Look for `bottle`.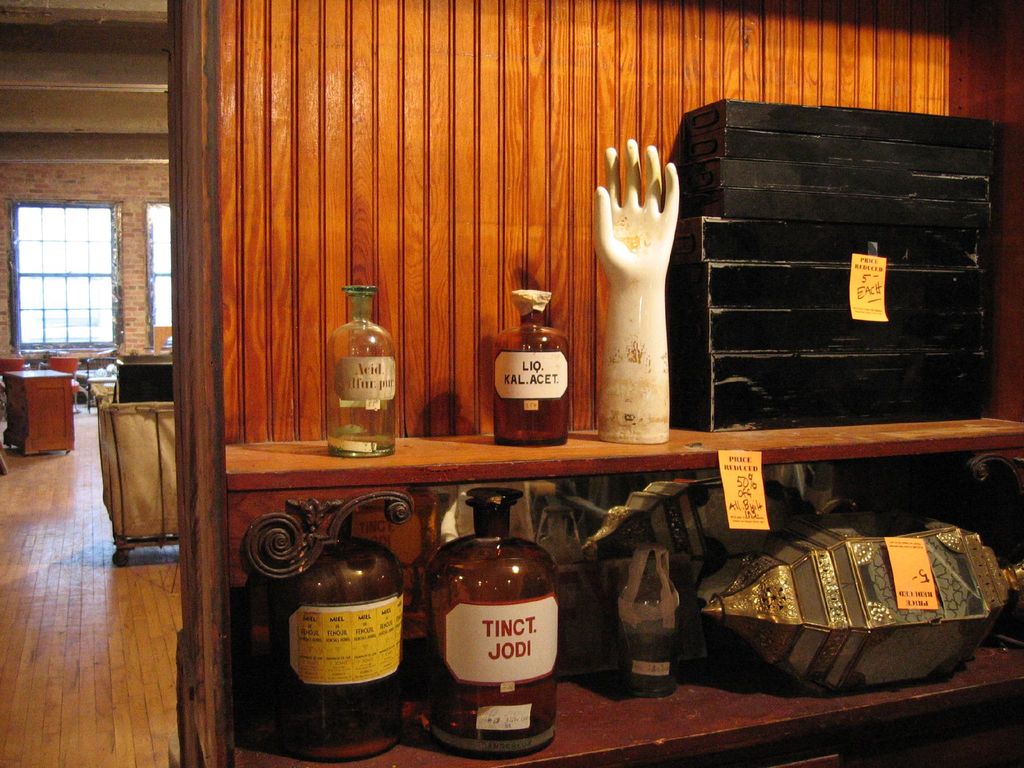
Found: (left=325, top=290, right=398, bottom=460).
